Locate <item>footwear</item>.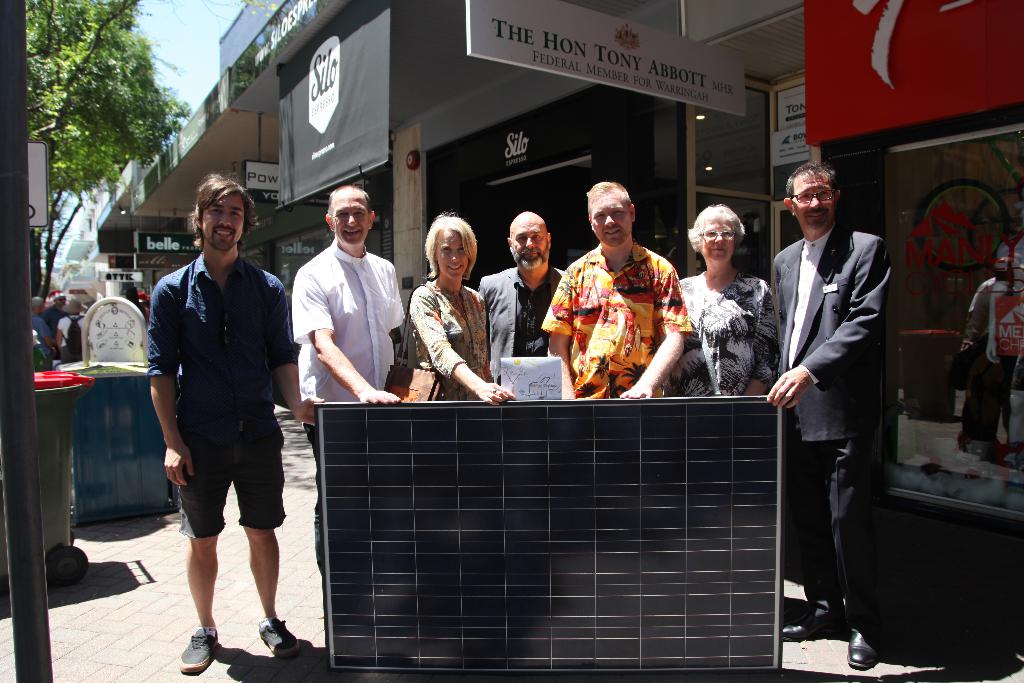
Bounding box: [254, 616, 302, 658].
